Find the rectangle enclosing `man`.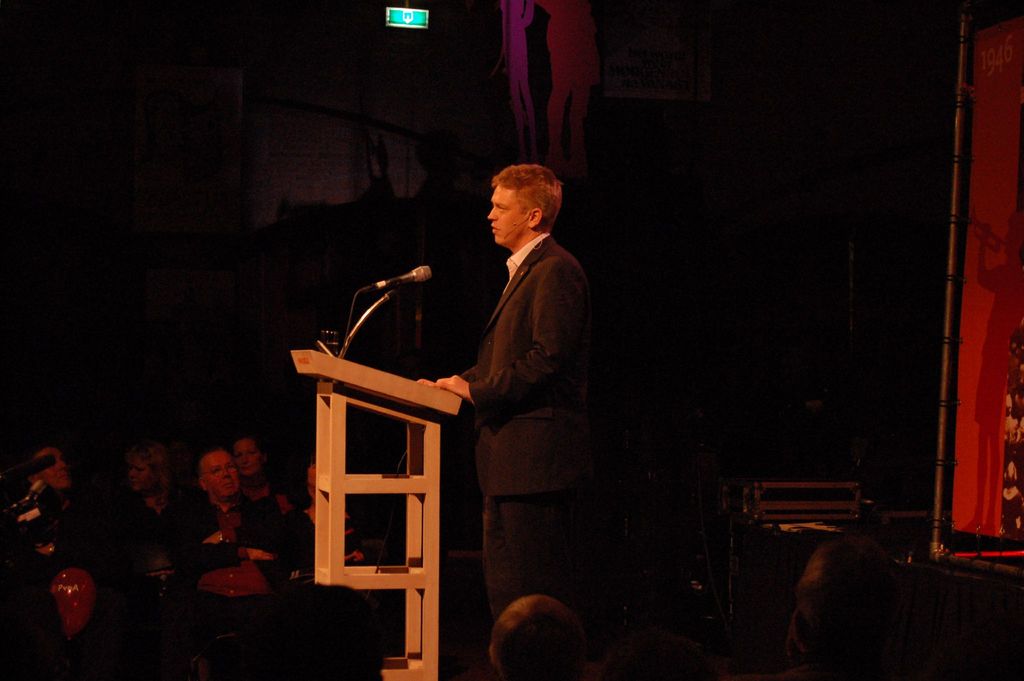
[489,587,610,680].
